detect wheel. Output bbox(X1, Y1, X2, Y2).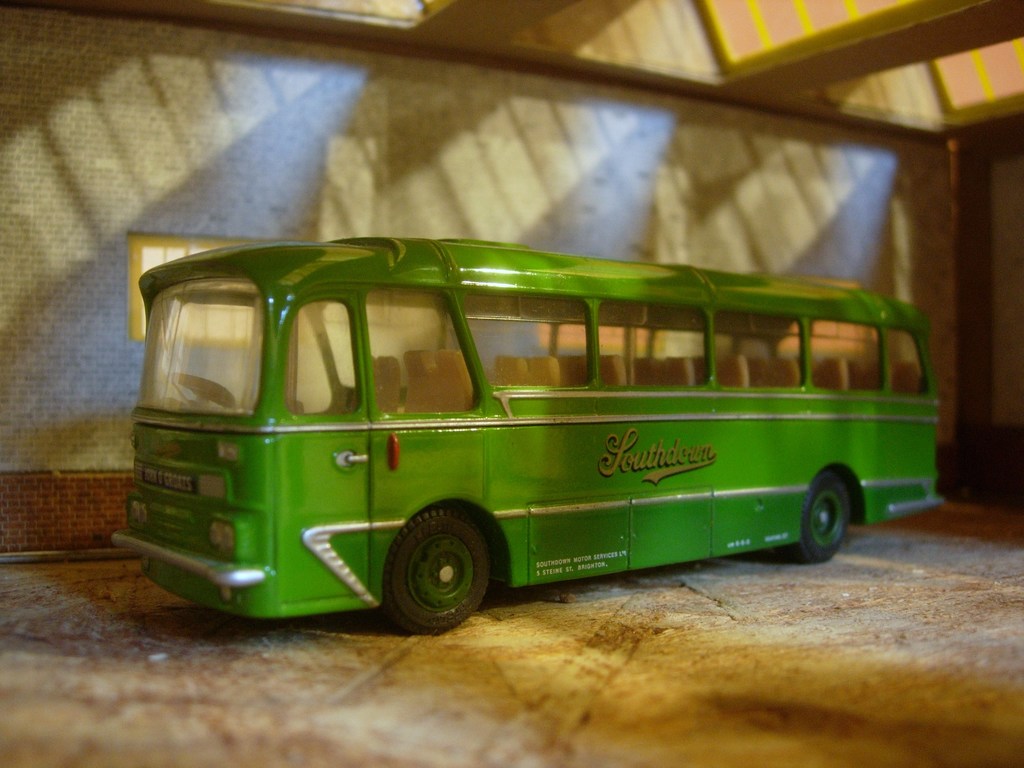
bbox(172, 373, 237, 406).
